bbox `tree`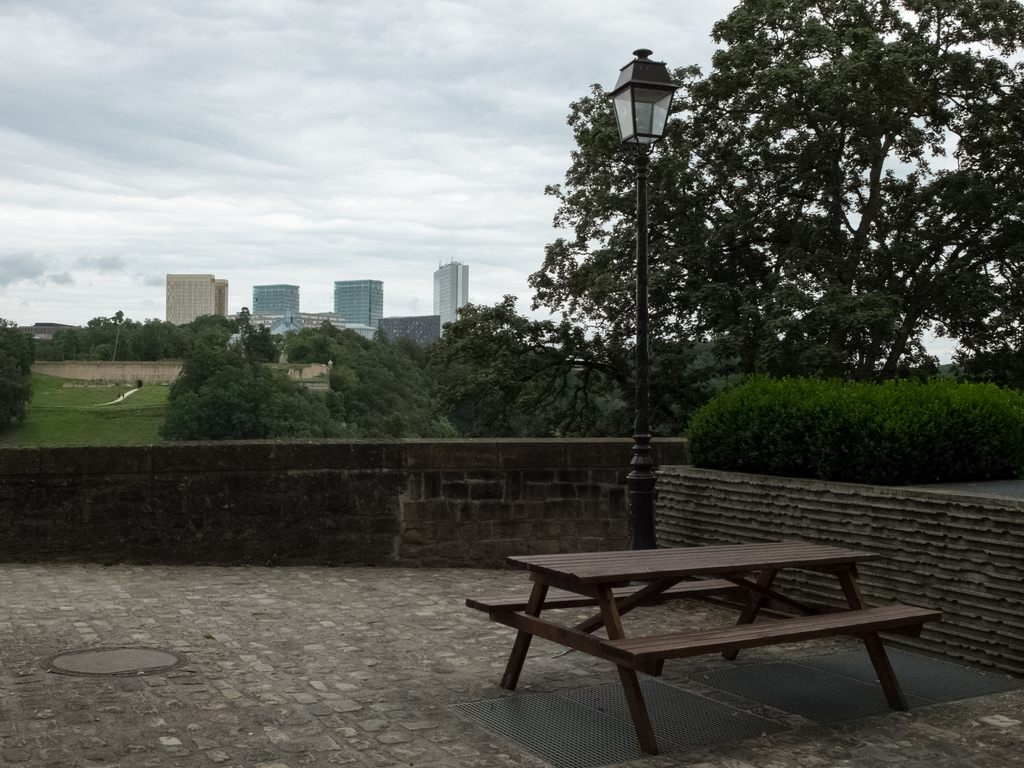
[426, 289, 602, 449]
